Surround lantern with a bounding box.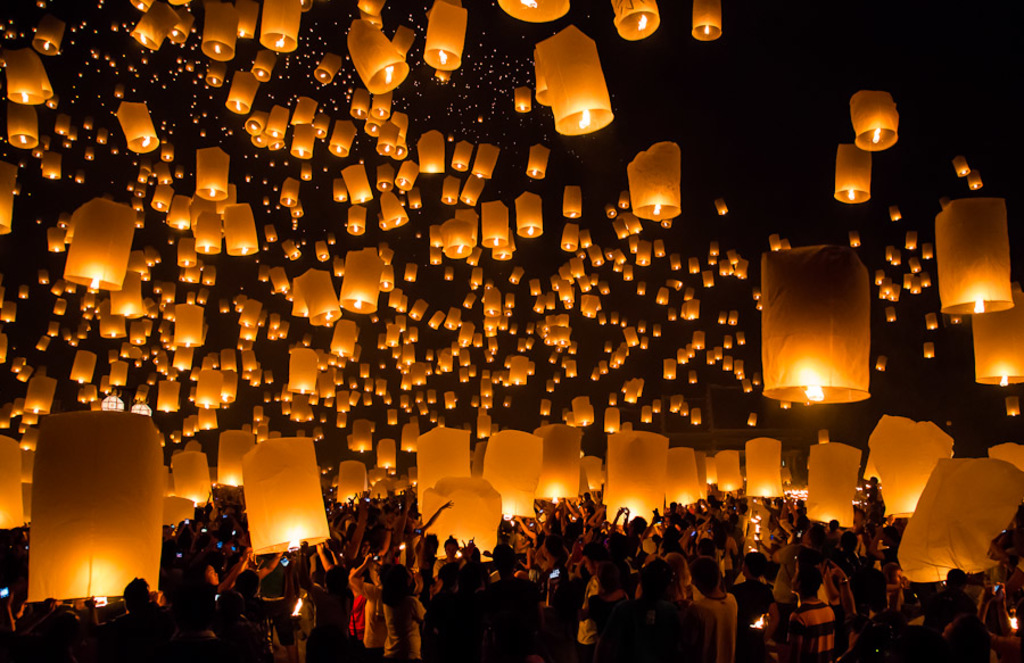
238,432,323,549.
